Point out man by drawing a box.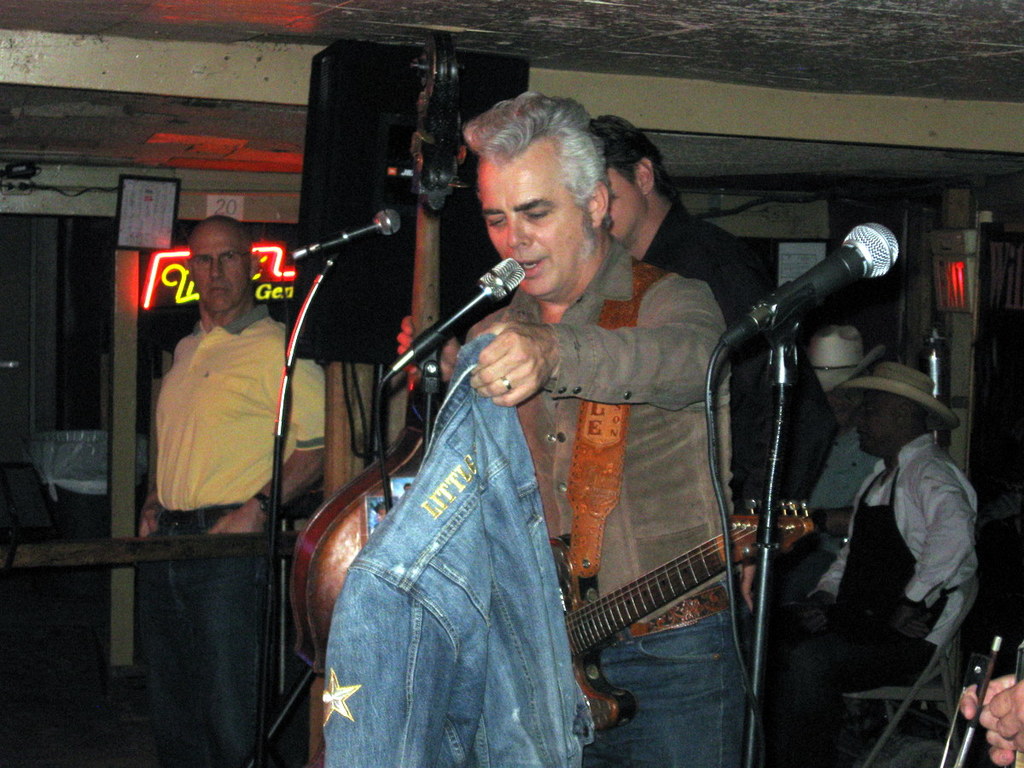
136/214/327/767.
